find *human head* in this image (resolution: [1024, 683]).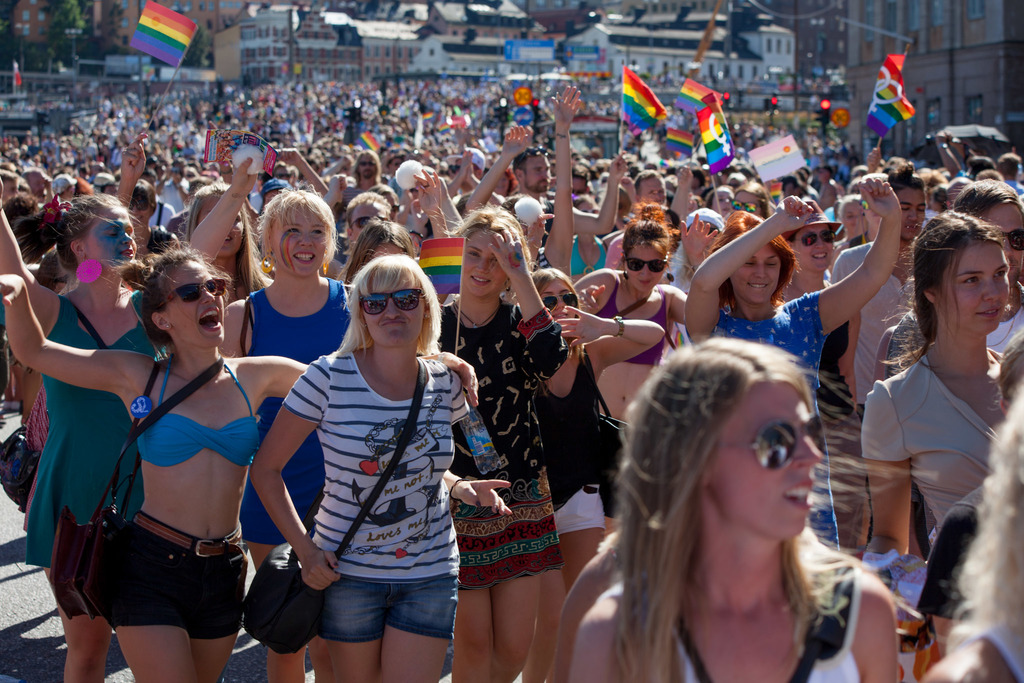
950, 178, 1023, 288.
